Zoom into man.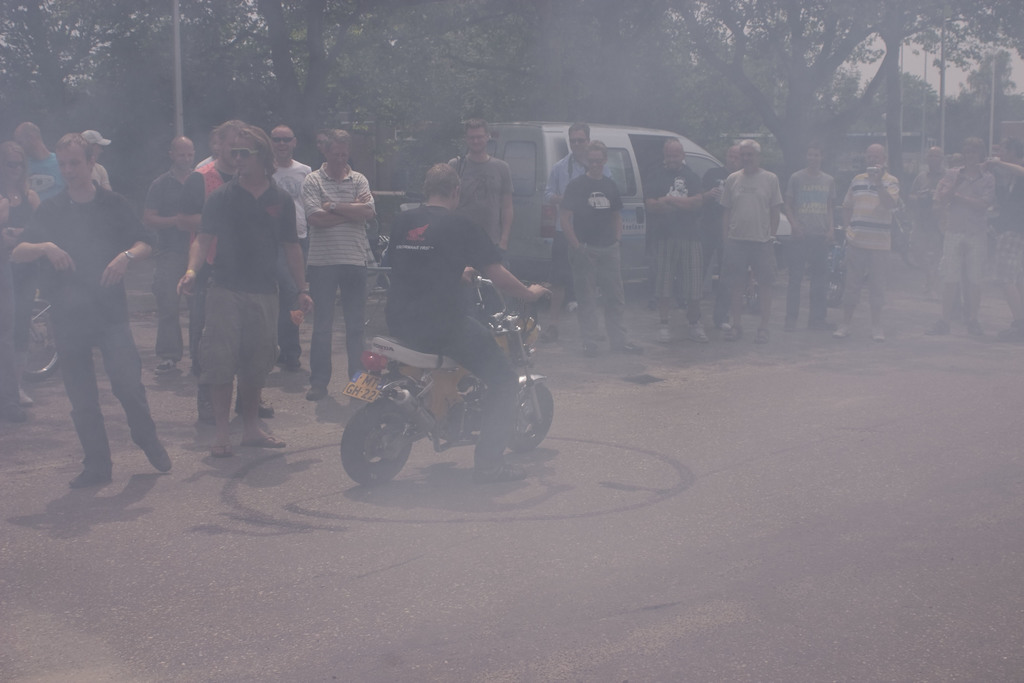
Zoom target: (643, 138, 714, 345).
